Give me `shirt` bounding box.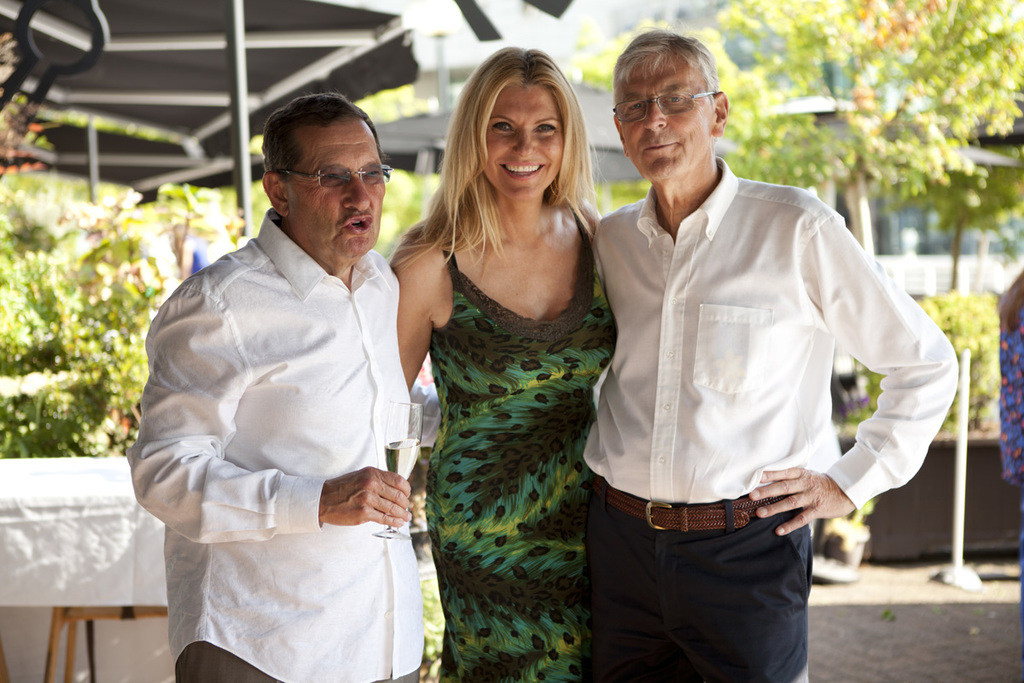
583/155/958/507.
